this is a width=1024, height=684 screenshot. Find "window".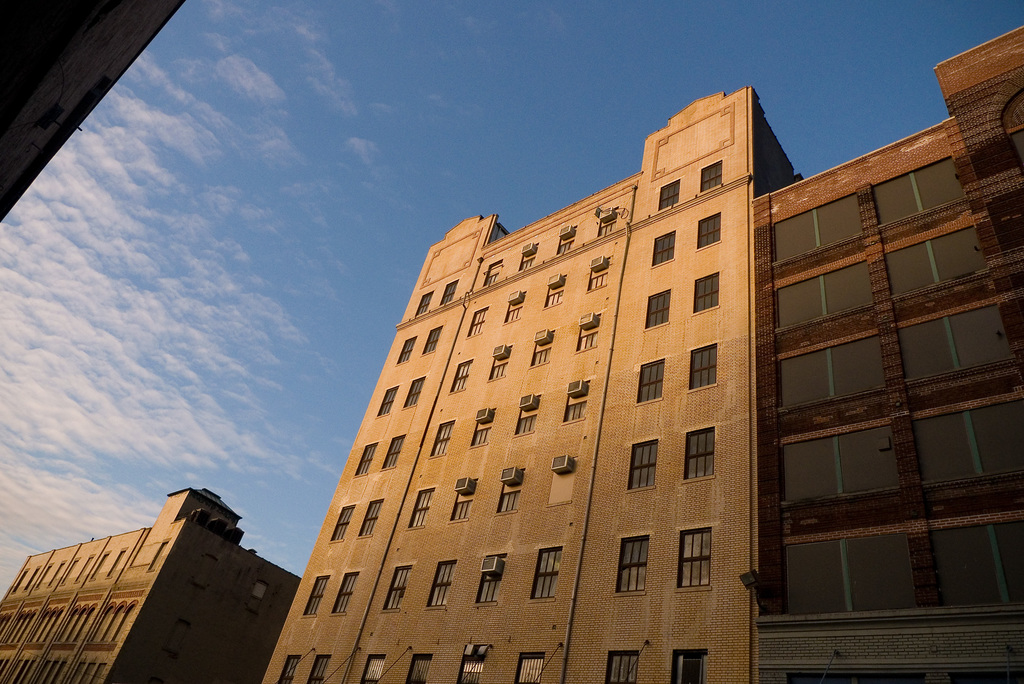
Bounding box: left=417, top=291, right=429, bottom=311.
